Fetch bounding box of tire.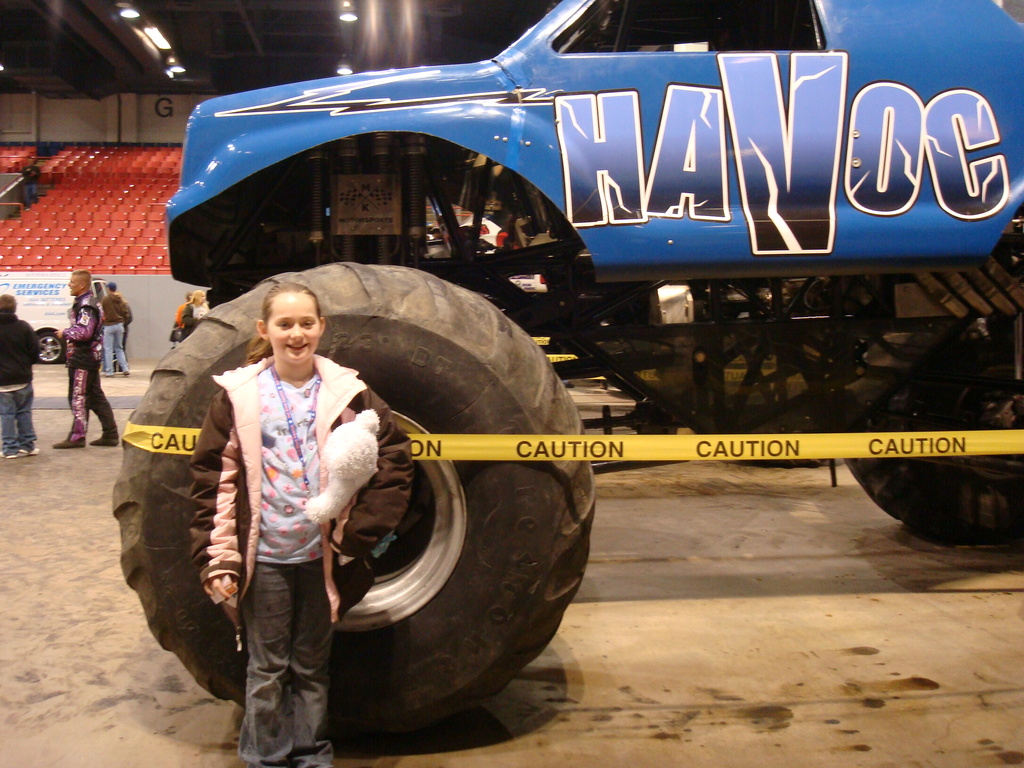
Bbox: 109/262/596/740.
